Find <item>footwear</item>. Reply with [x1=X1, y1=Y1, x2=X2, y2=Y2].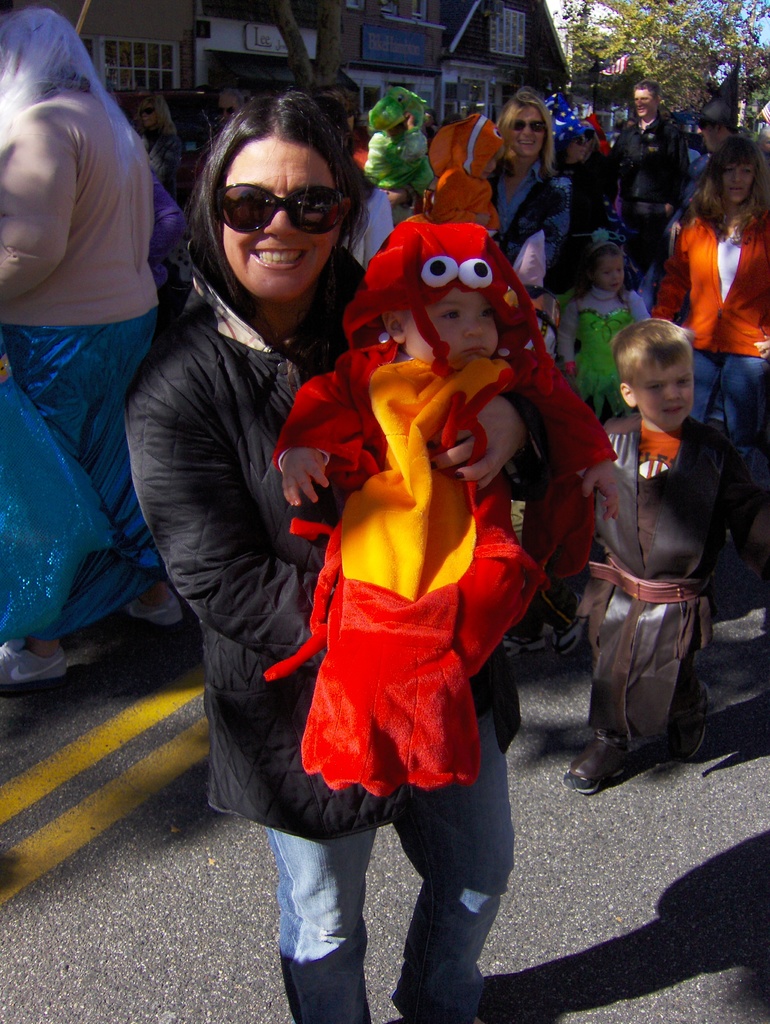
[x1=132, y1=593, x2=183, y2=622].
